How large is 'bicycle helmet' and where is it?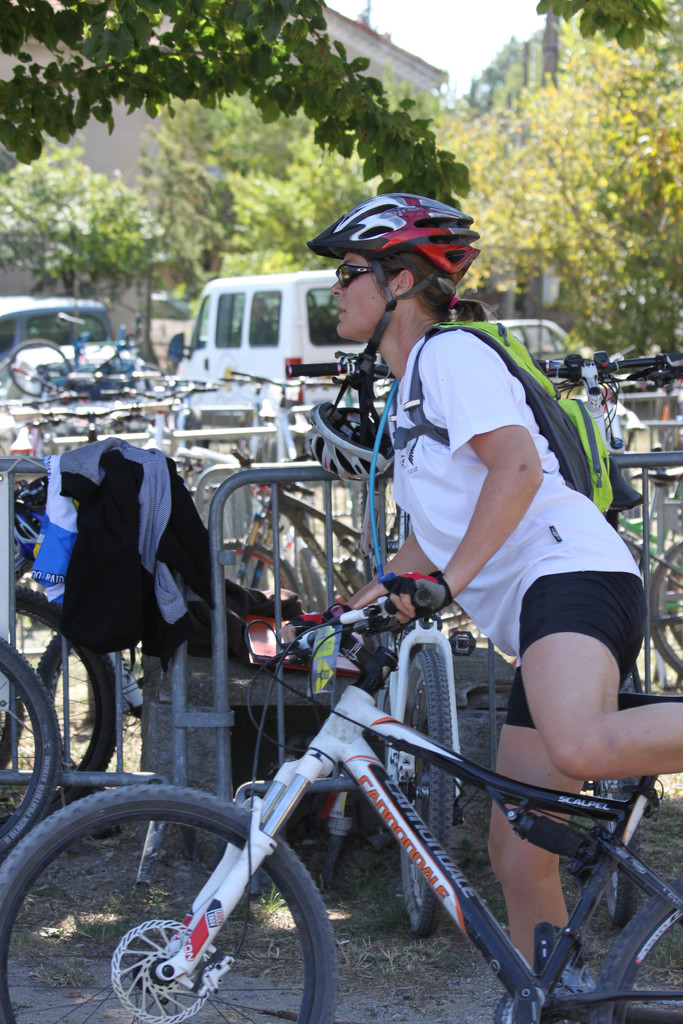
Bounding box: [313, 190, 477, 286].
